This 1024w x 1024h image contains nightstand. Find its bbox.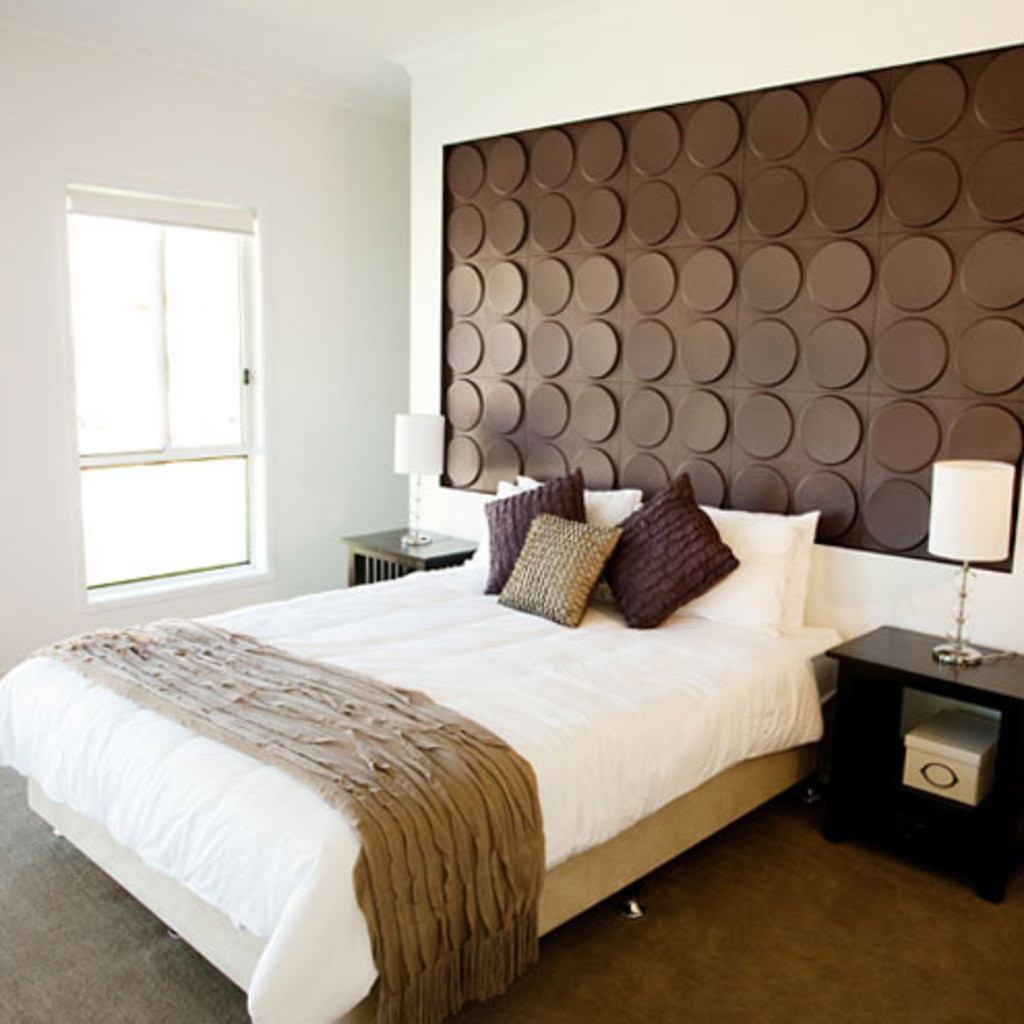
{"left": 335, "top": 509, "right": 480, "bottom": 583}.
